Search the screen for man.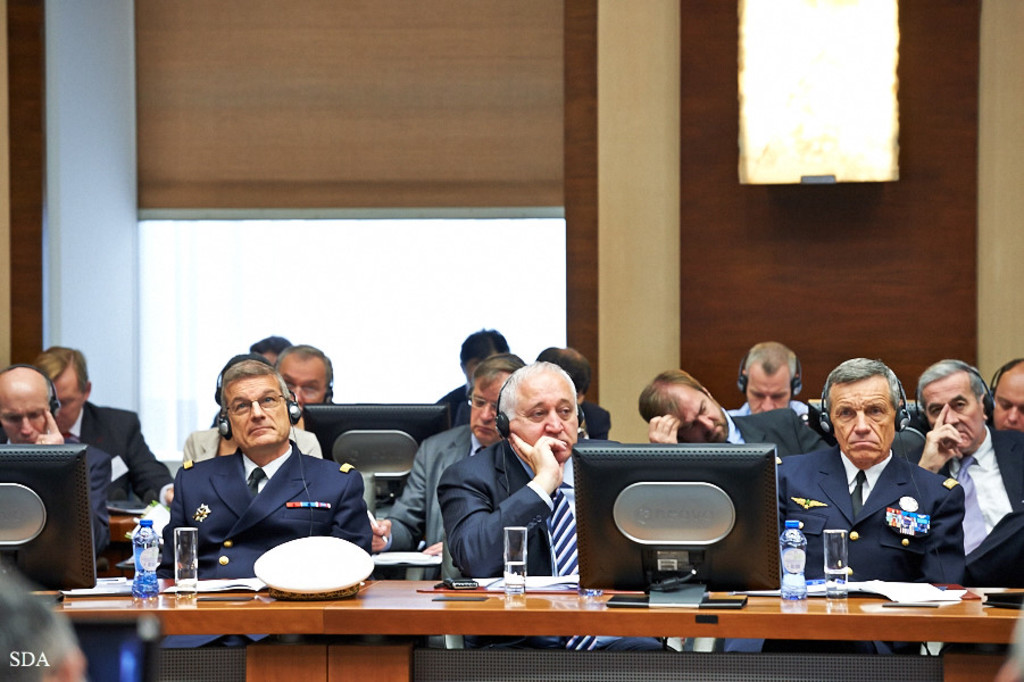
Found at crop(157, 357, 374, 651).
